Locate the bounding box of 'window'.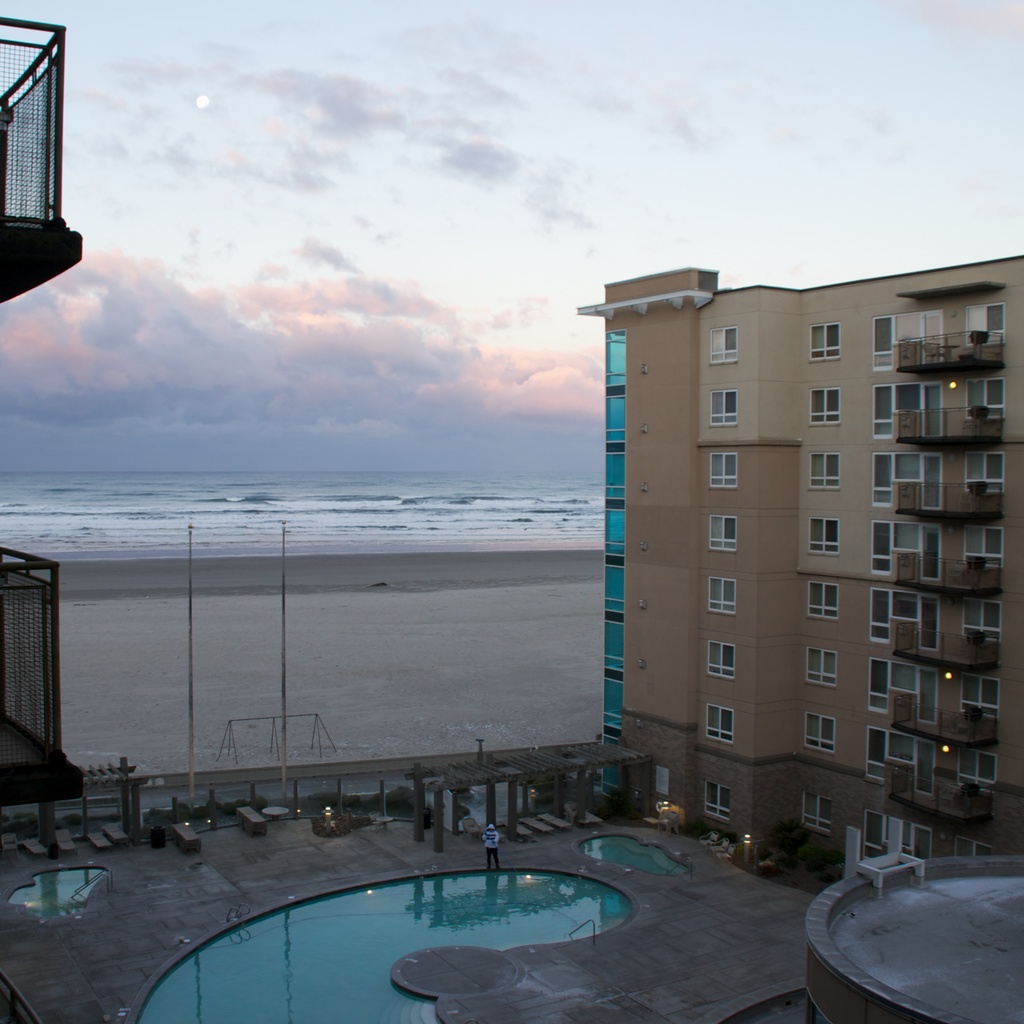
Bounding box: pyautogui.locateOnScreen(920, 663, 937, 728).
